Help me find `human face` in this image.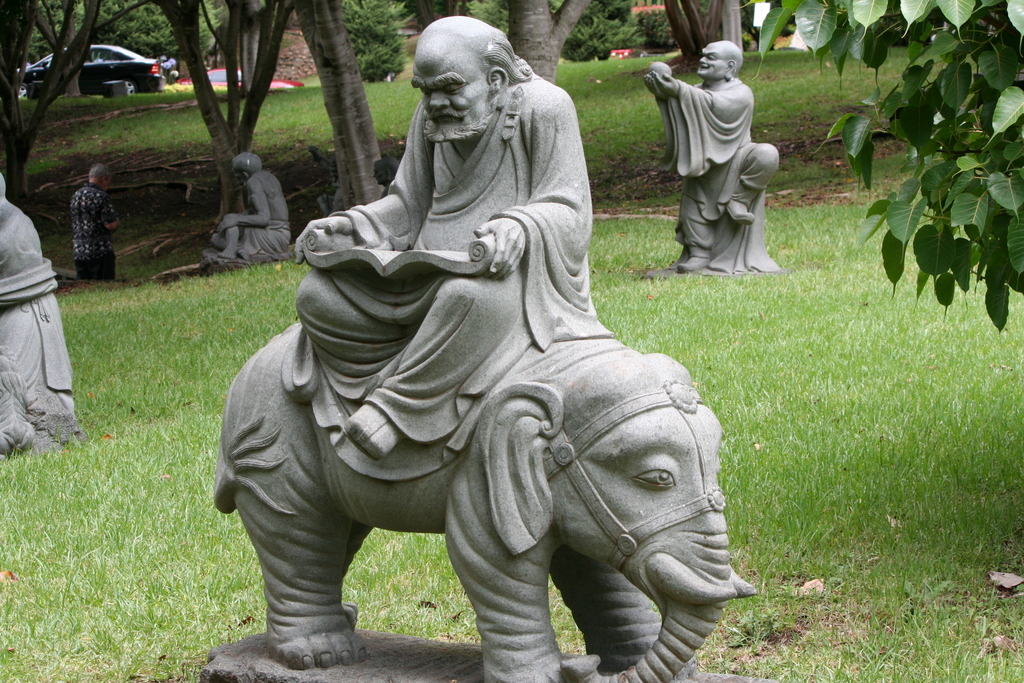
Found it: select_region(414, 44, 488, 131).
